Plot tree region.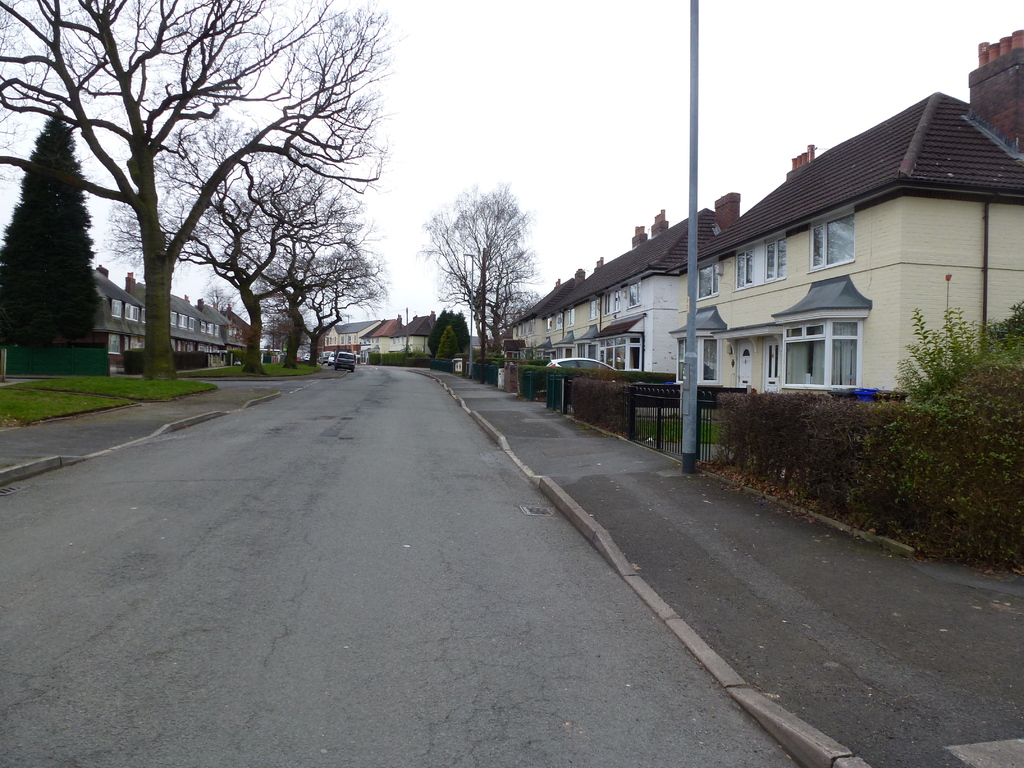
Plotted at region(420, 177, 540, 373).
